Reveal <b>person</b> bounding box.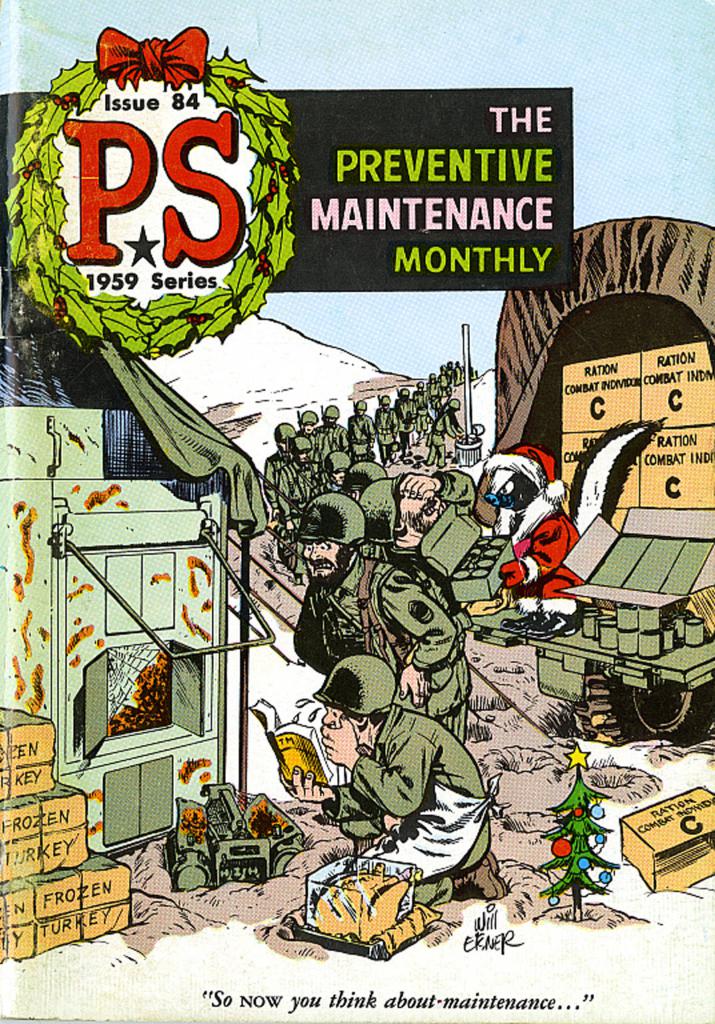
Revealed: box=[311, 397, 359, 466].
